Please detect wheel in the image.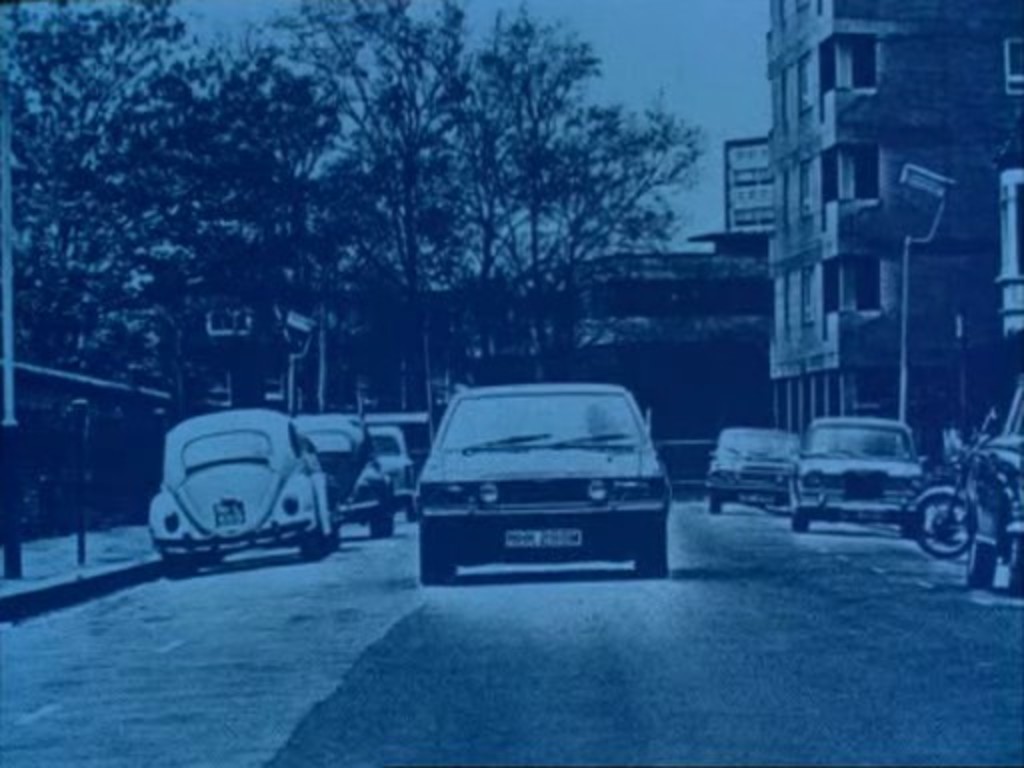
bbox=[412, 518, 460, 580].
